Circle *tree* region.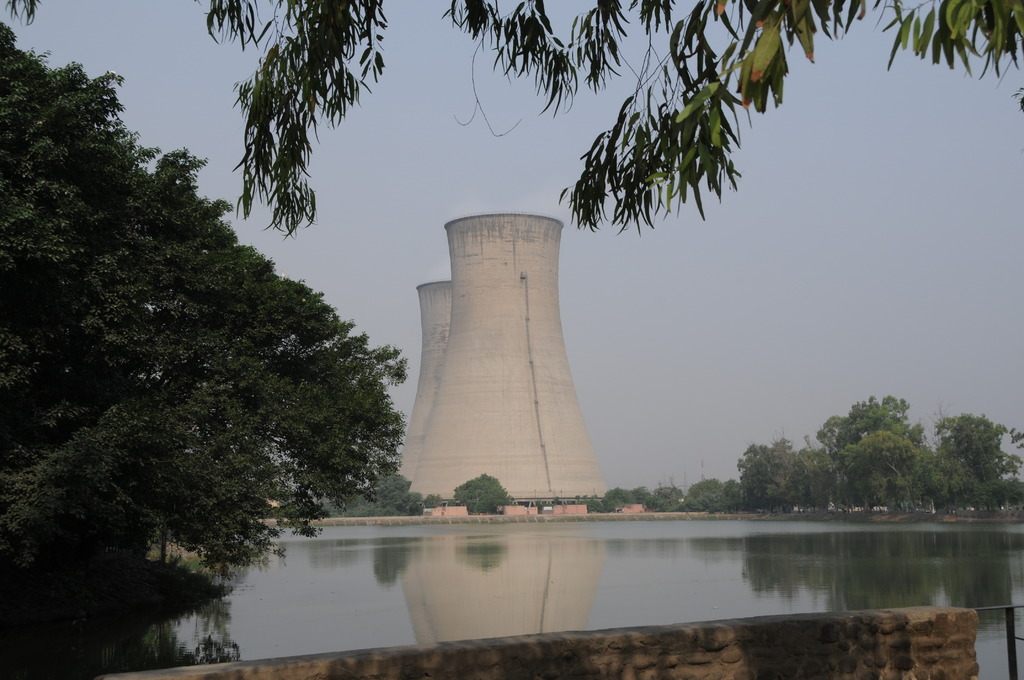
Region: <bbox>453, 470, 508, 516</bbox>.
